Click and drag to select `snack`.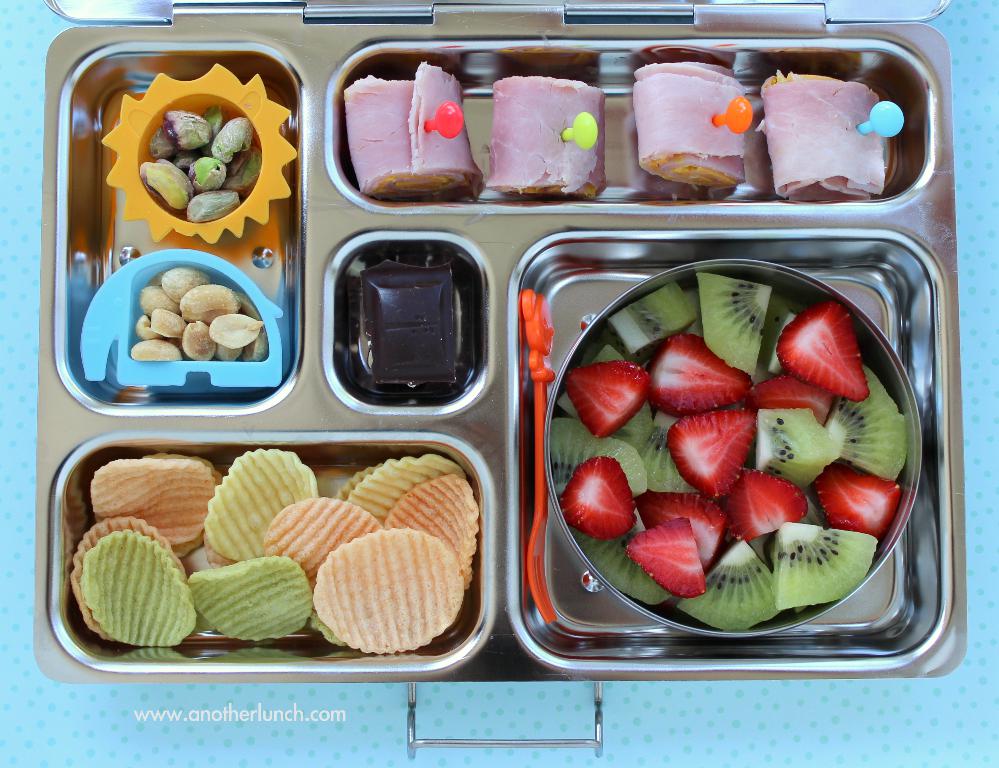
Selection: (x1=767, y1=76, x2=883, y2=206).
